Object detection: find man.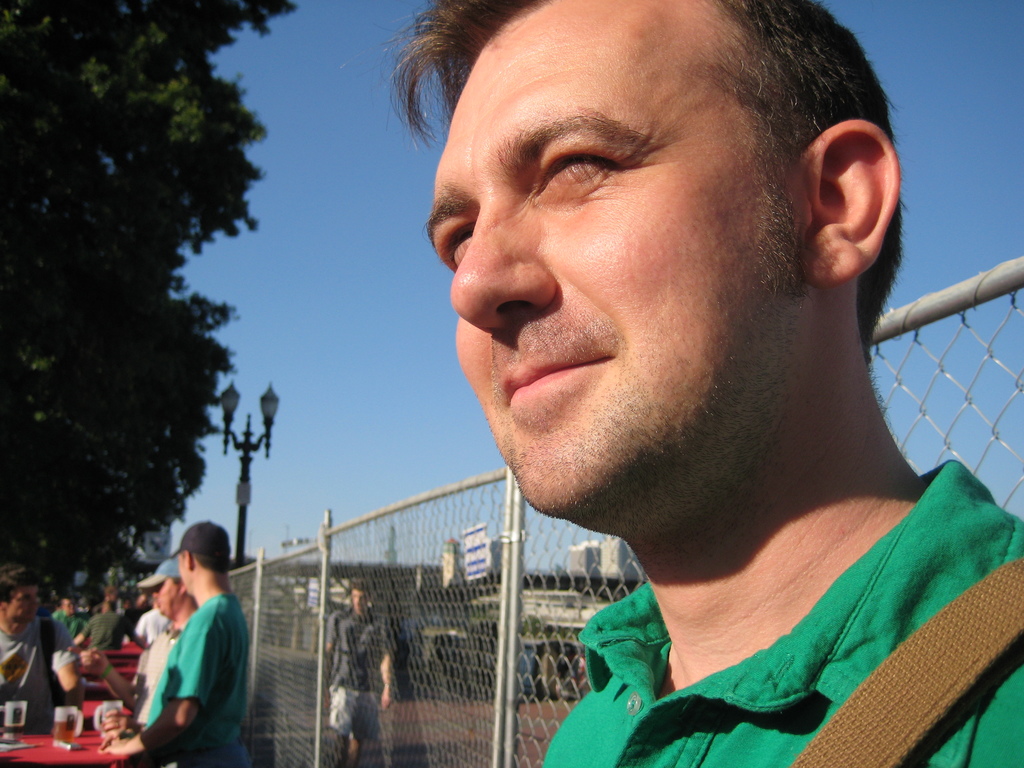
{"x1": 0, "y1": 559, "x2": 84, "y2": 712}.
